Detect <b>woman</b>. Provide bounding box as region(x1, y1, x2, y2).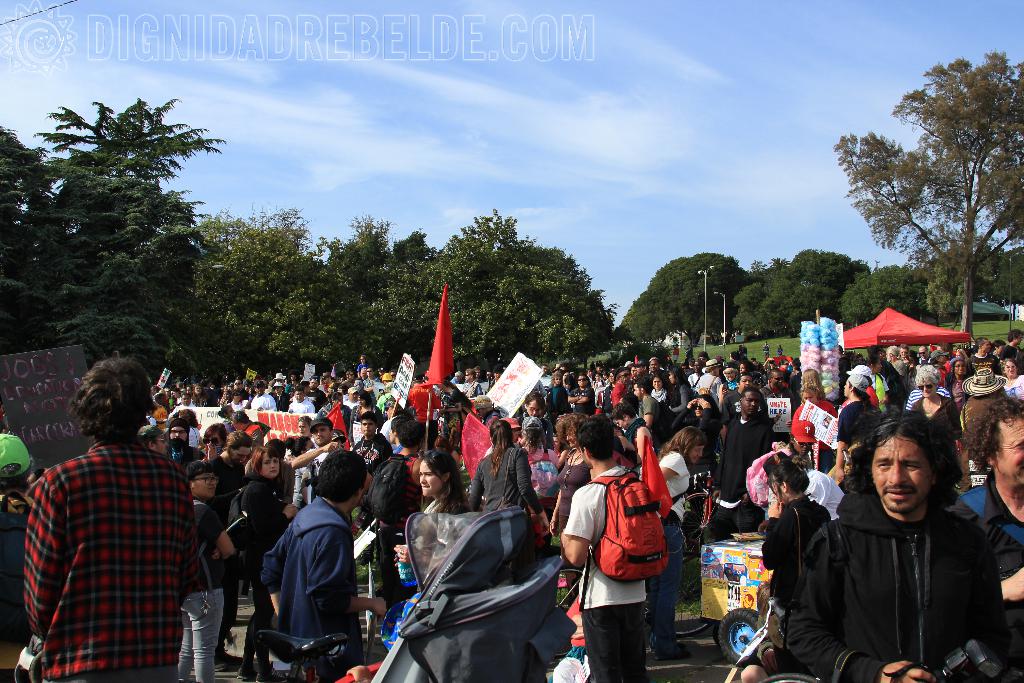
region(600, 369, 618, 419).
